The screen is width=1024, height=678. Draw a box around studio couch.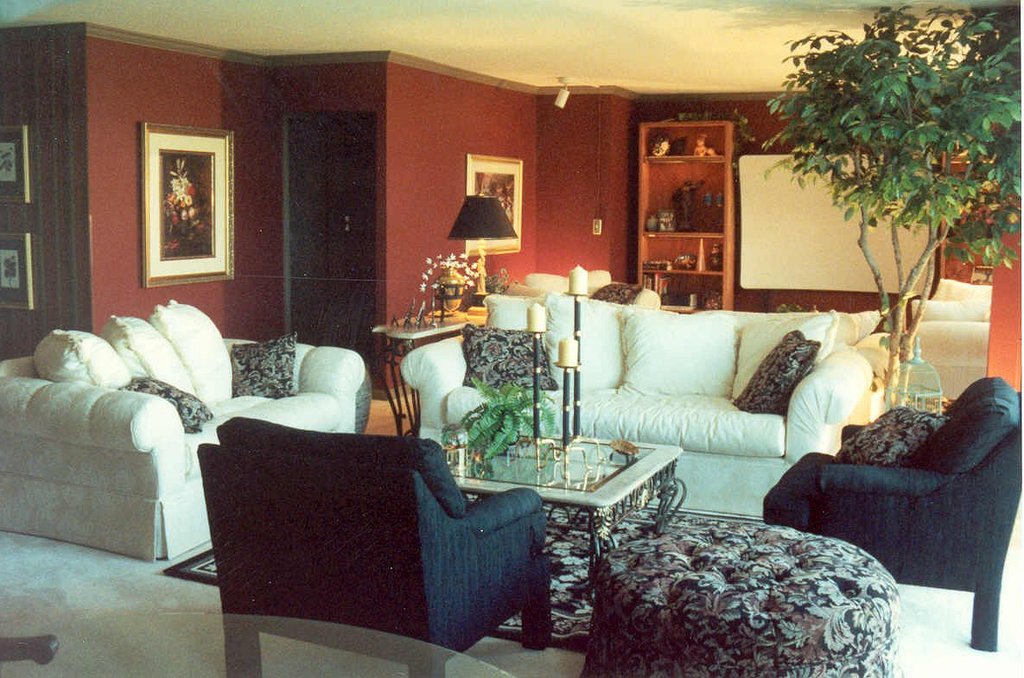
rect(404, 283, 870, 524).
